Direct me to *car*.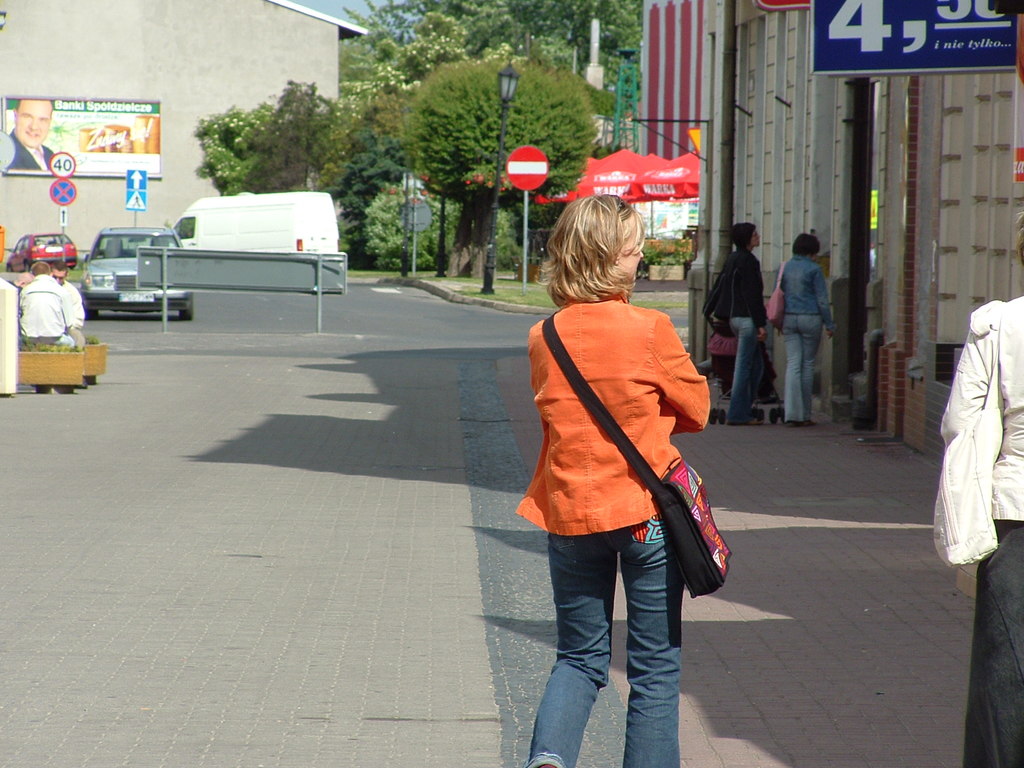
Direction: <region>7, 235, 79, 271</region>.
